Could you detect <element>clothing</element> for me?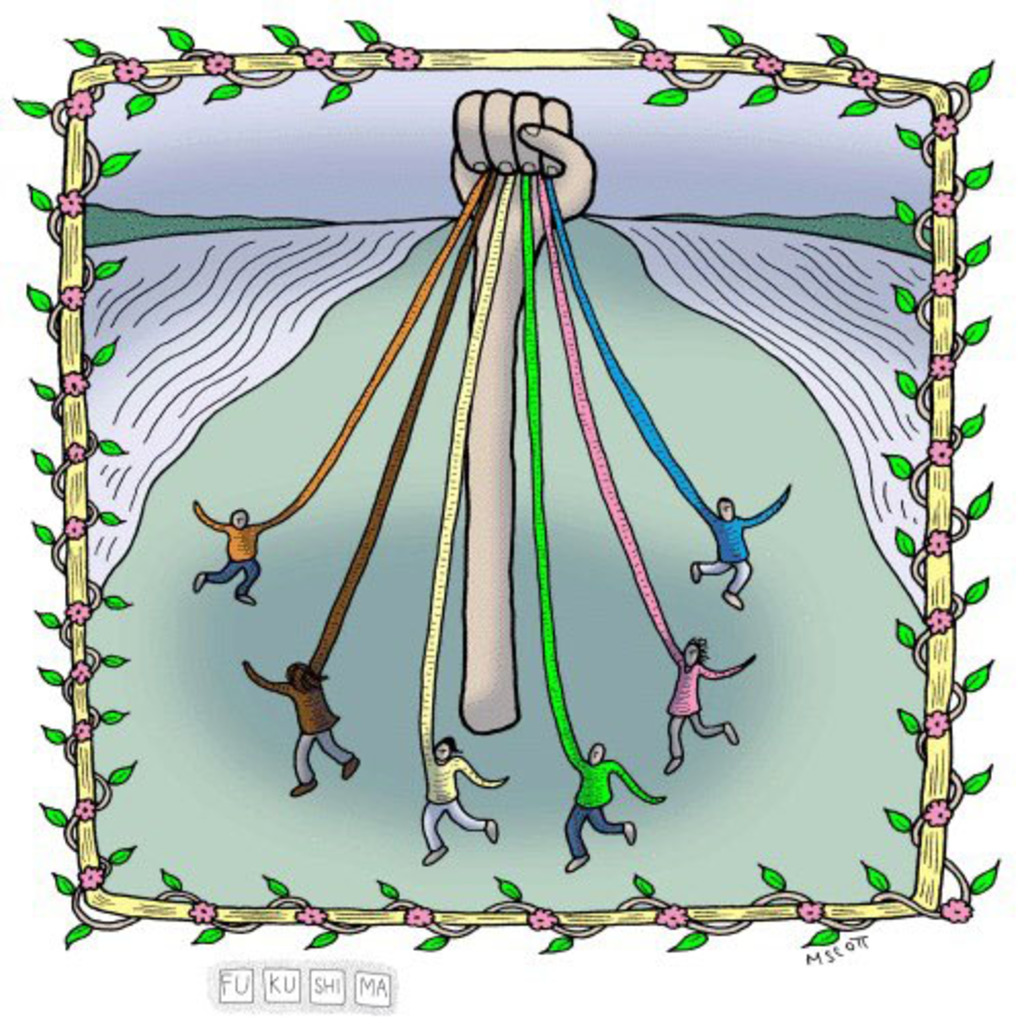
Detection result: (545,168,793,600).
